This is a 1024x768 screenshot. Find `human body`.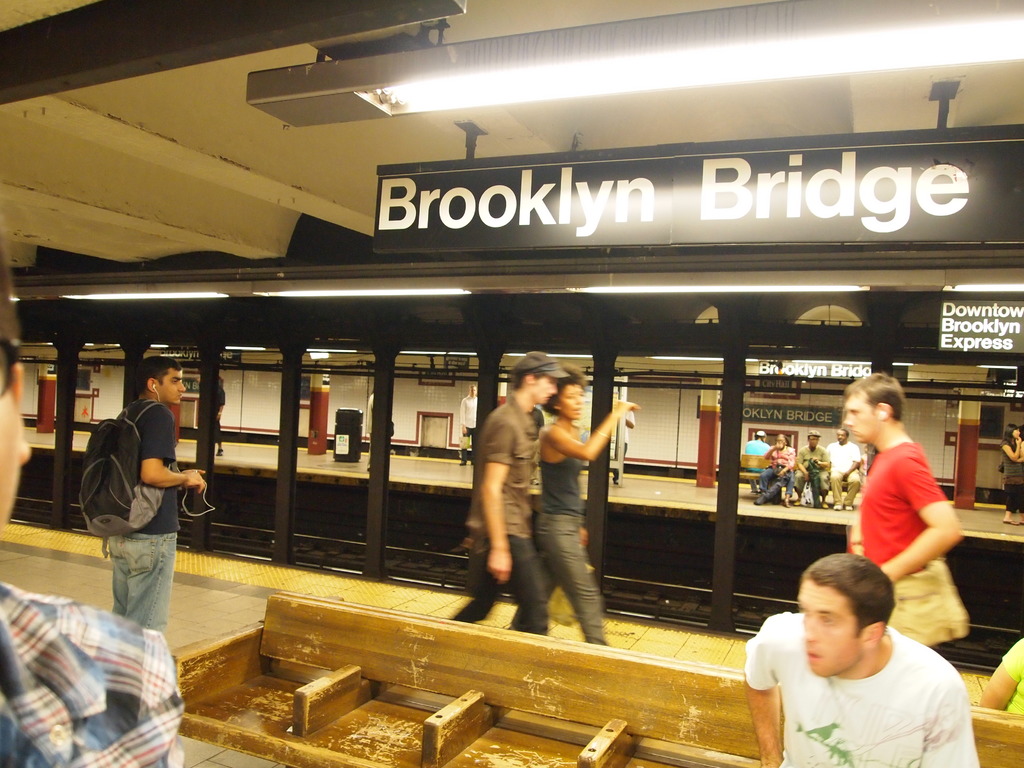
Bounding box: BBox(980, 632, 1023, 715).
